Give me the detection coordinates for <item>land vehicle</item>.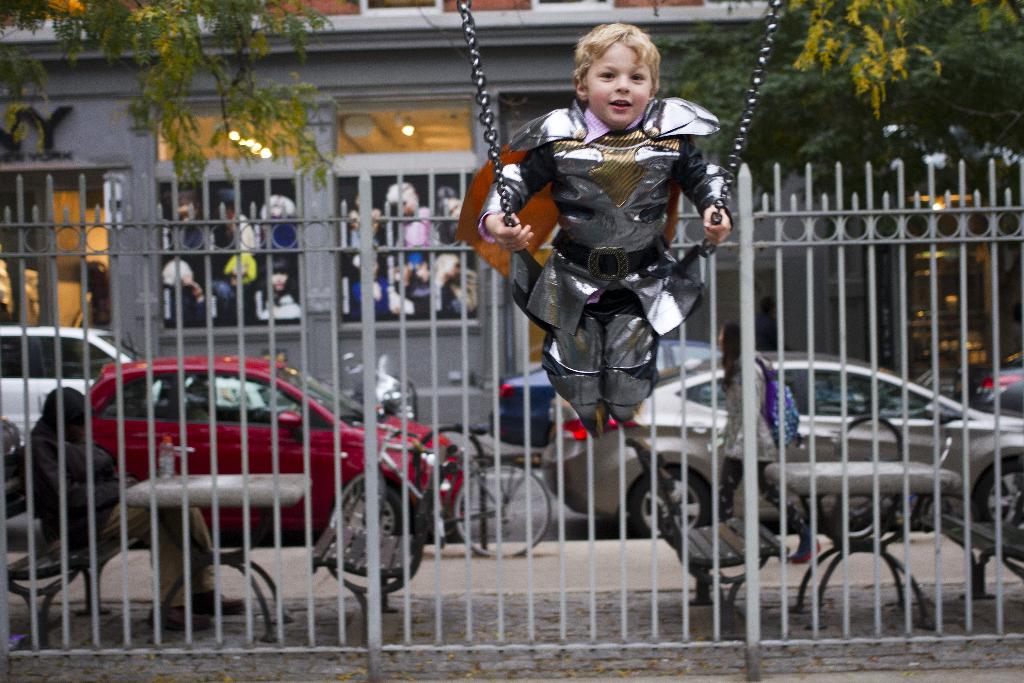
536:347:1023:541.
